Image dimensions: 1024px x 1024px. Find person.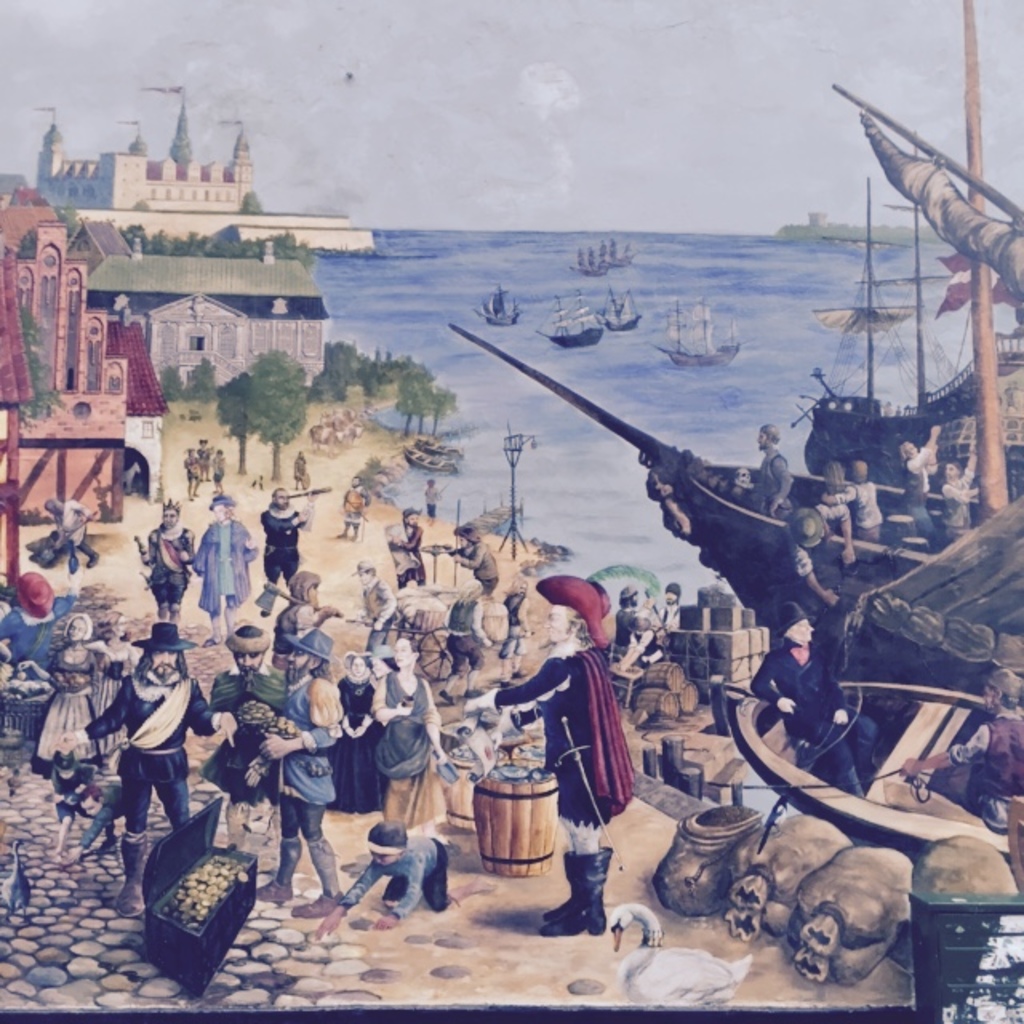
locate(133, 498, 194, 621).
